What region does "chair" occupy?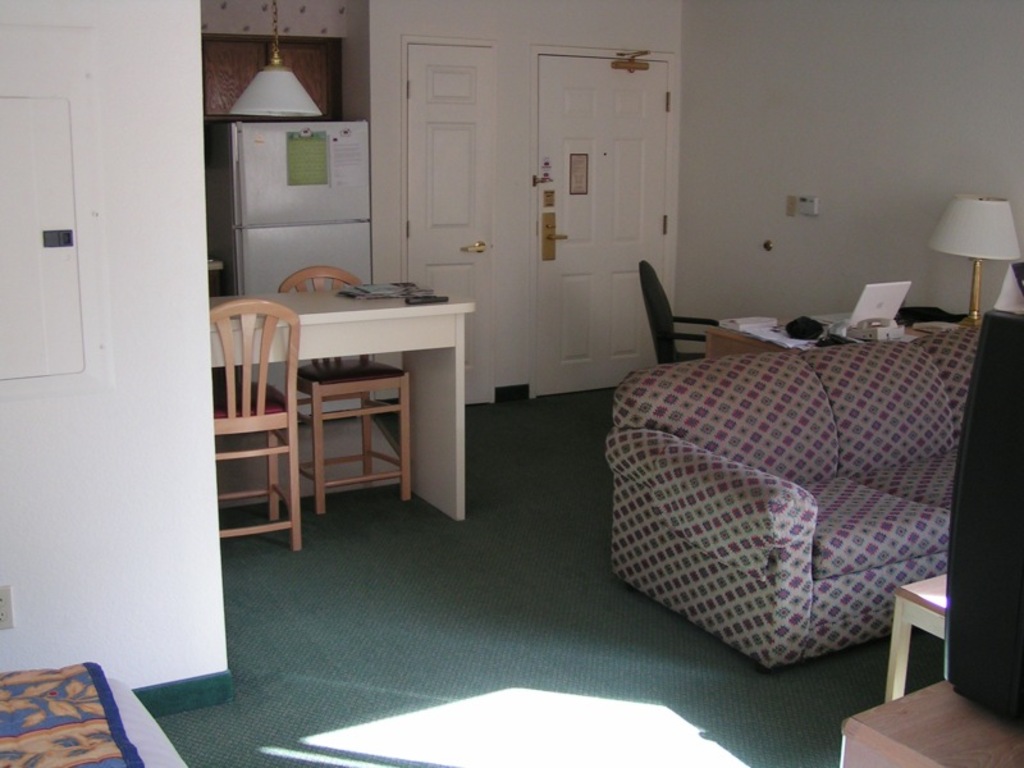
x1=271 y1=264 x2=422 y2=507.
